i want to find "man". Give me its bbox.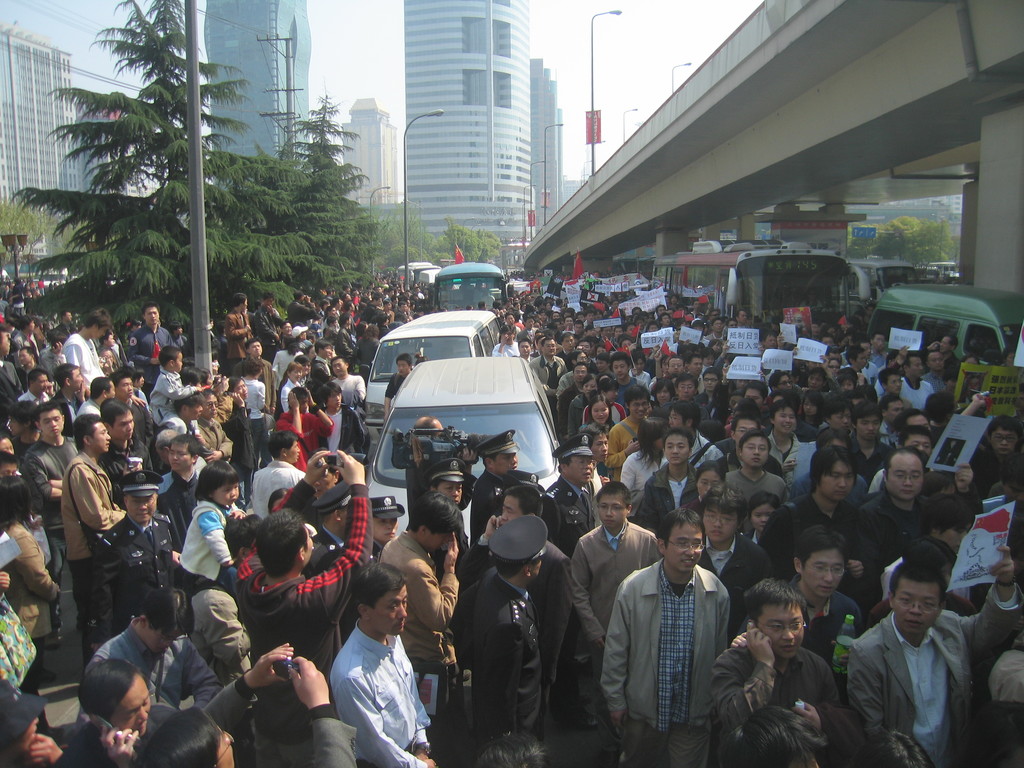
l=269, t=385, r=337, b=468.
